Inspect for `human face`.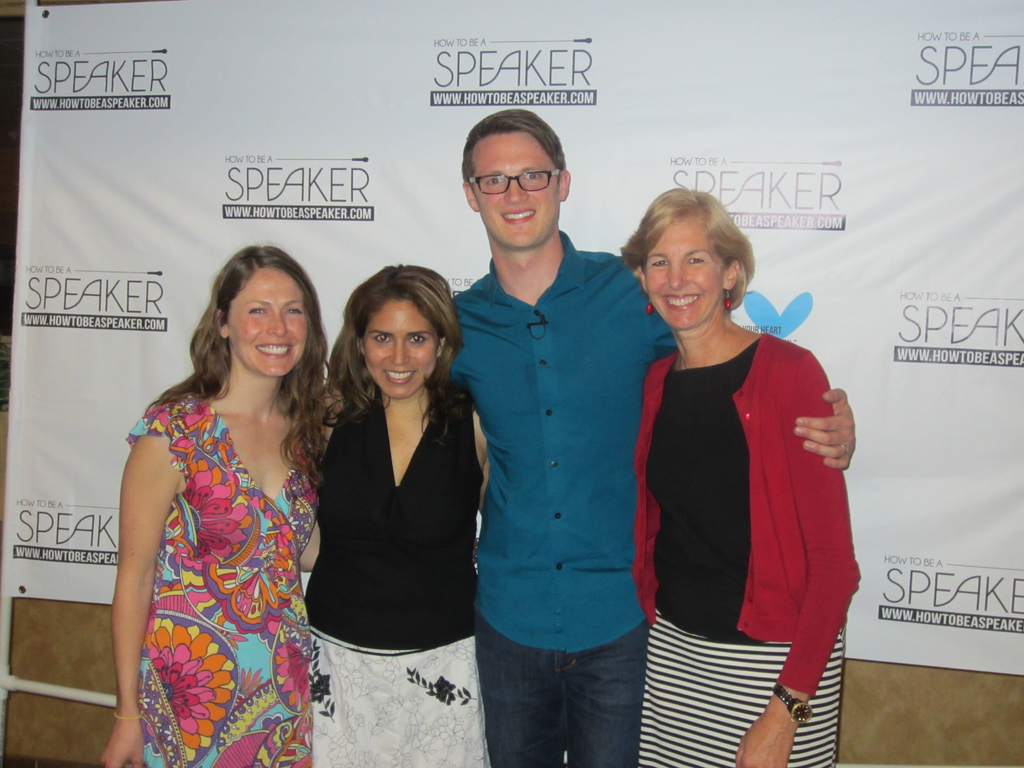
Inspection: x1=472, y1=134, x2=557, y2=250.
